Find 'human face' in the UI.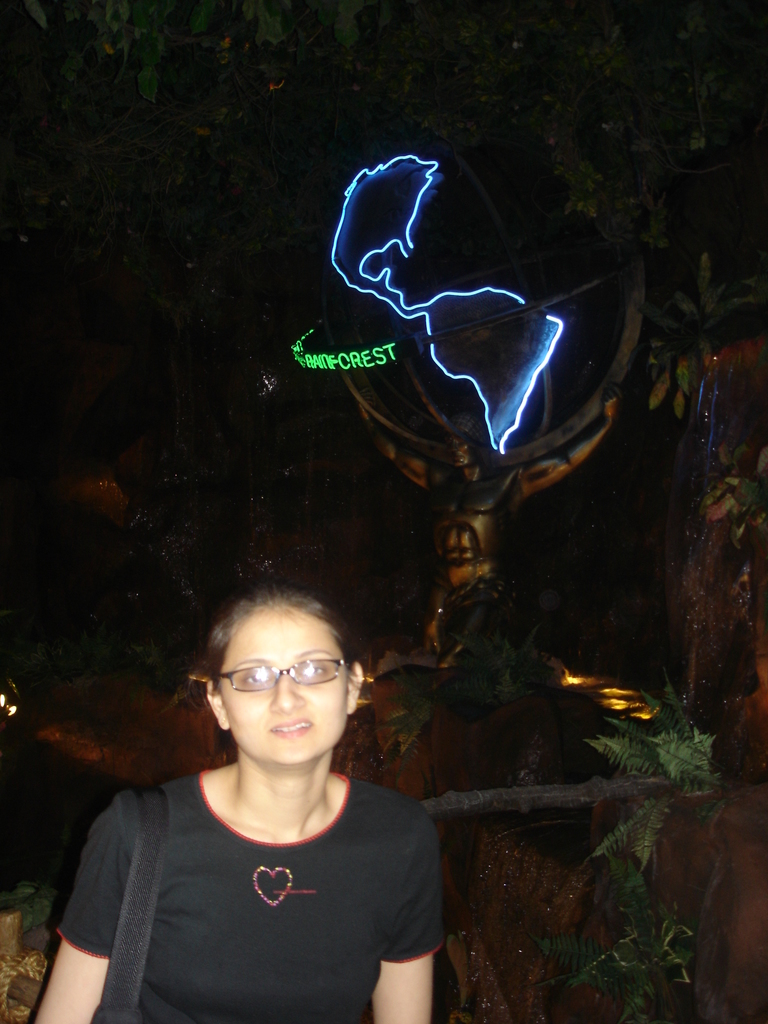
UI element at [x1=218, y1=607, x2=351, y2=758].
